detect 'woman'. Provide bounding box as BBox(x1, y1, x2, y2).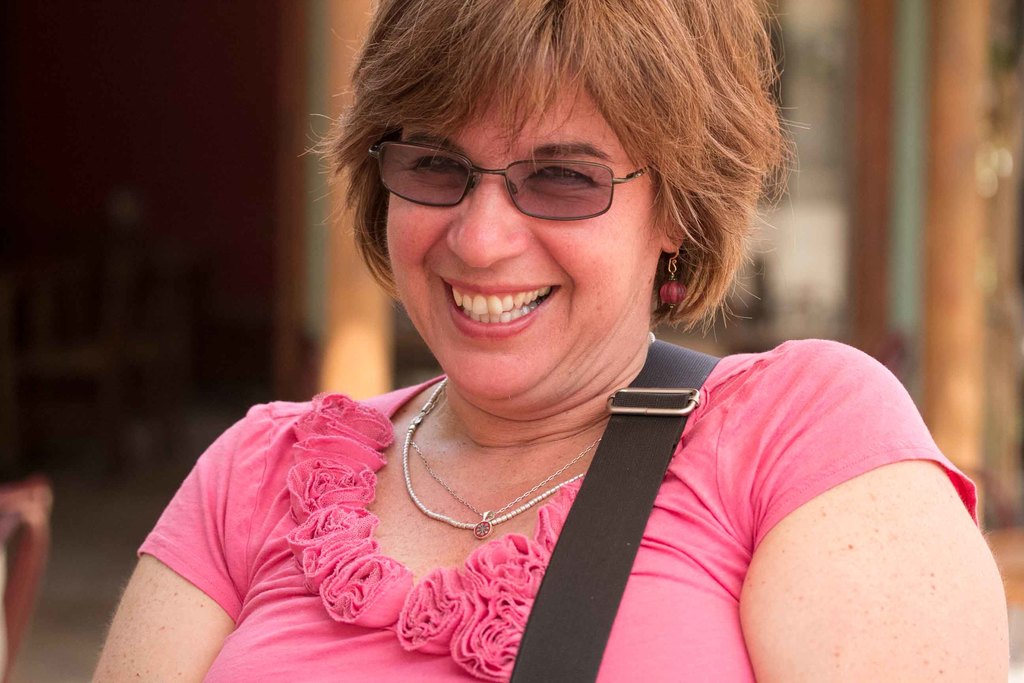
BBox(200, 43, 875, 670).
